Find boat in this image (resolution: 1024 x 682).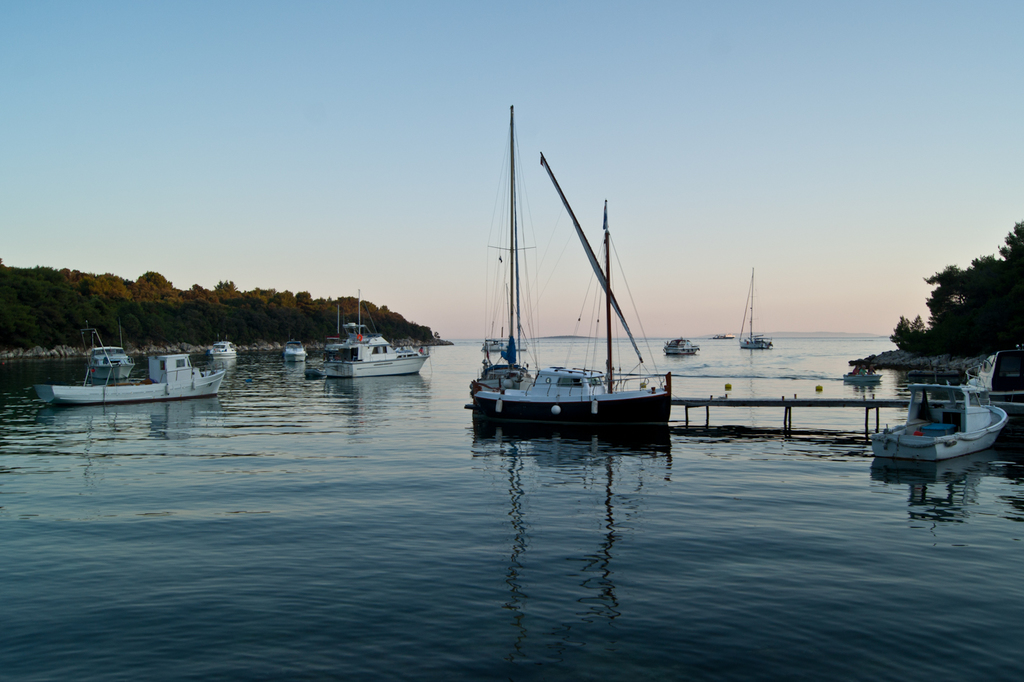
[282, 336, 307, 362].
